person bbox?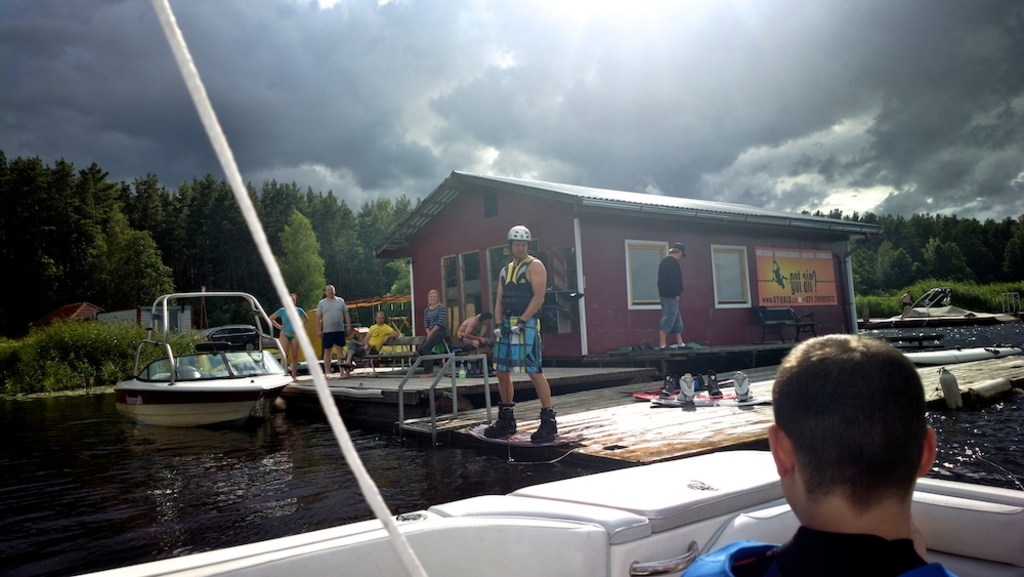
pyautogui.locateOnScreen(258, 285, 315, 376)
